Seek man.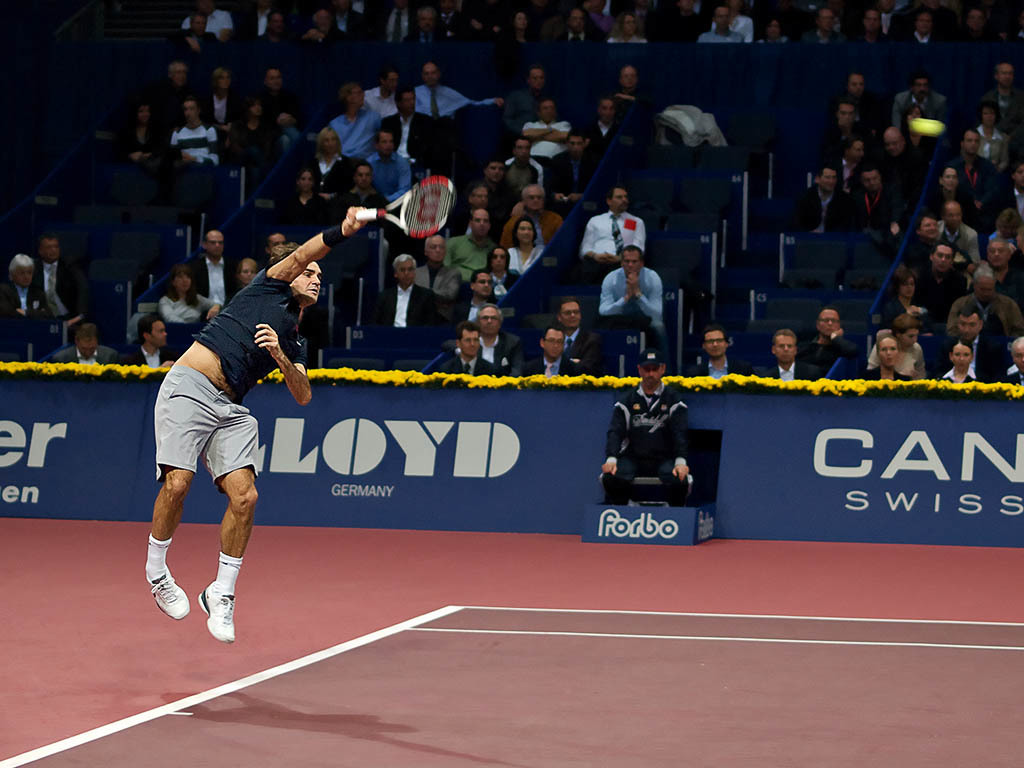
(697, 1, 757, 47).
